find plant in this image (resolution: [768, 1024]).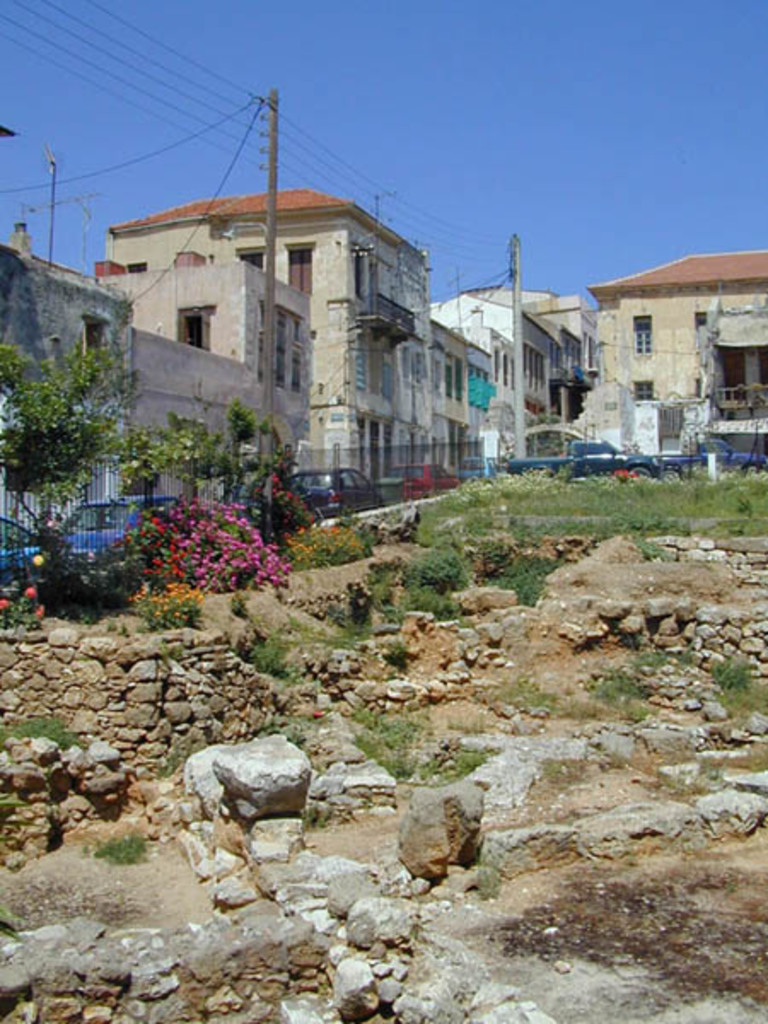
481:850:498:905.
